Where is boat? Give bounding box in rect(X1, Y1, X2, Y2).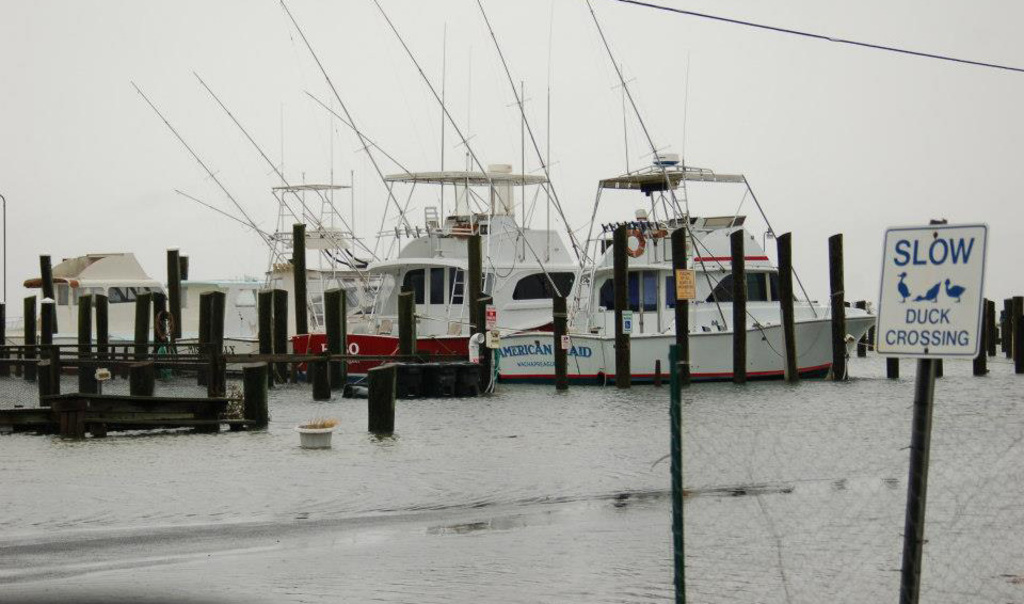
rect(122, 74, 348, 378).
